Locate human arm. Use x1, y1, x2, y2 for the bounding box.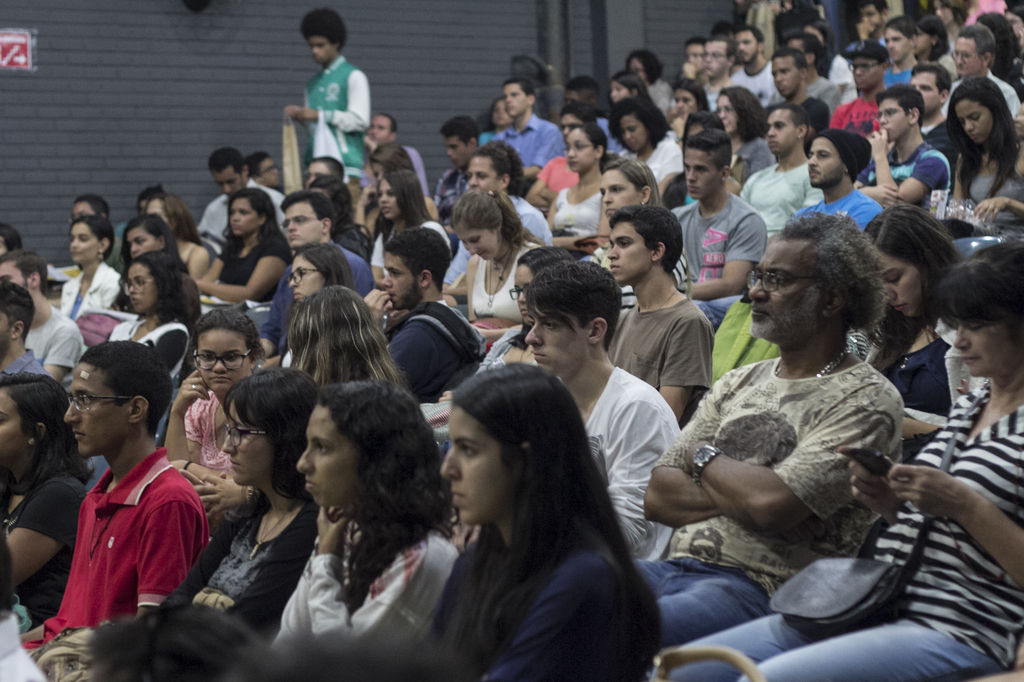
158, 367, 216, 461.
